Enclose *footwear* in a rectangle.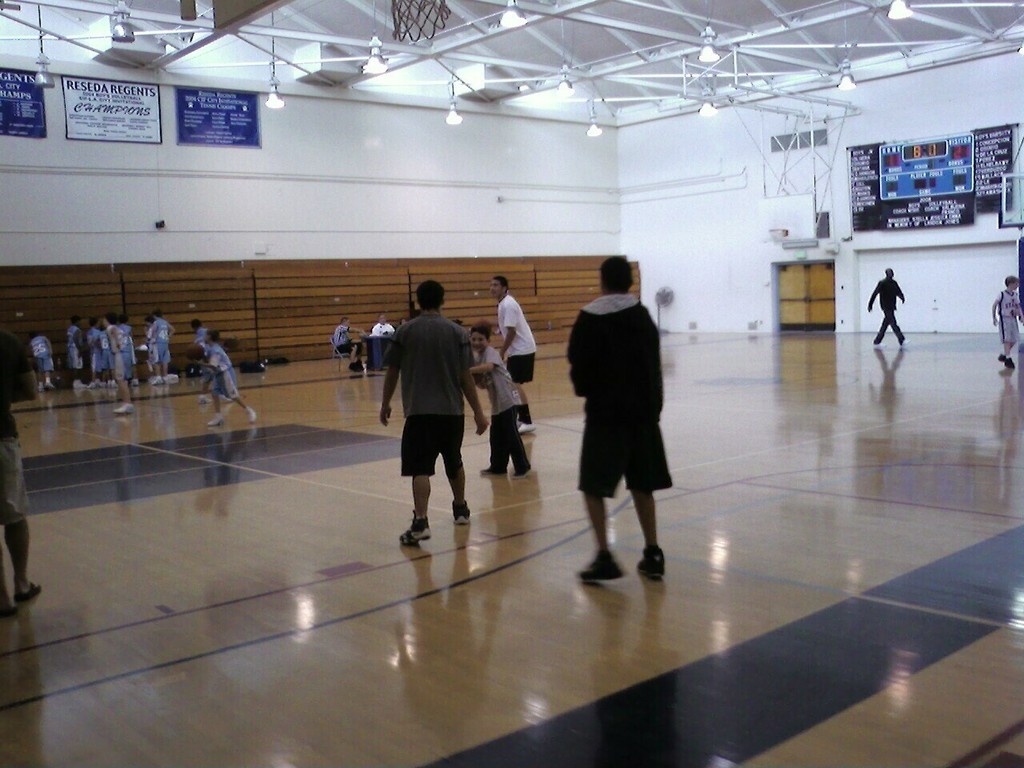
(515, 467, 530, 474).
